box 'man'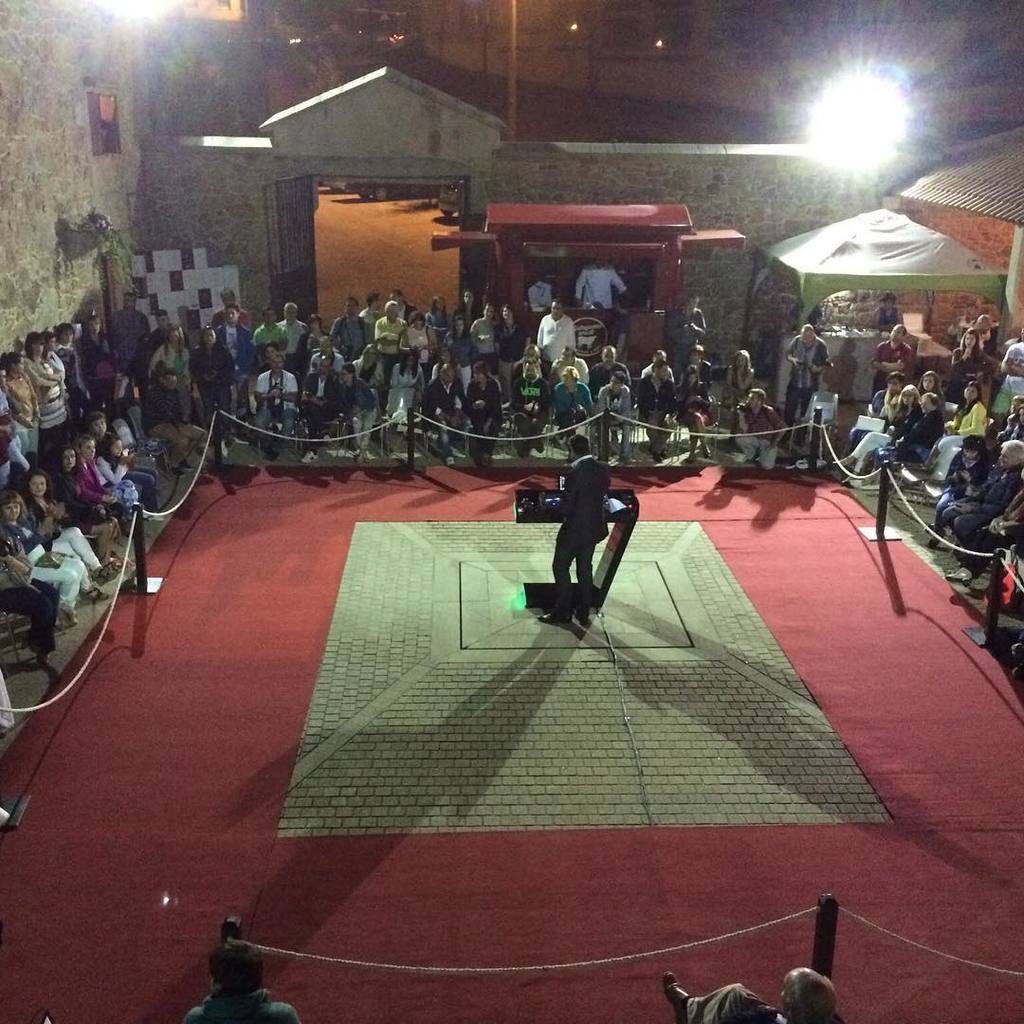
x1=667 y1=292 x2=709 y2=365
